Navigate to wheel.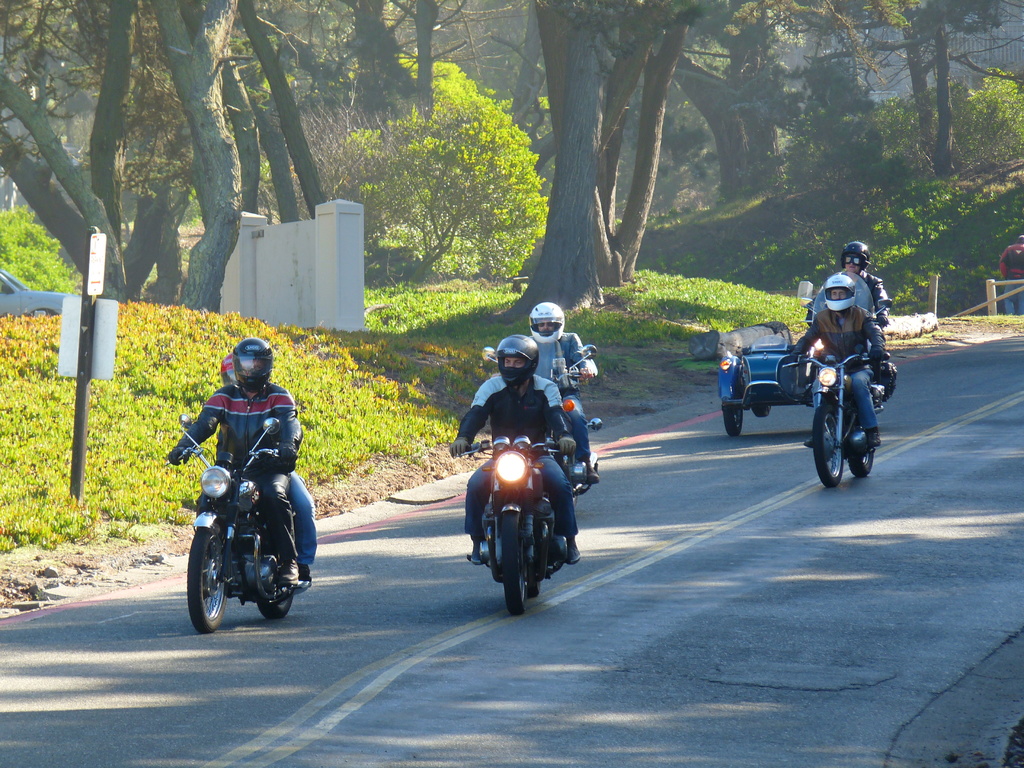
Navigation target: pyautogui.locateOnScreen(260, 531, 300, 621).
